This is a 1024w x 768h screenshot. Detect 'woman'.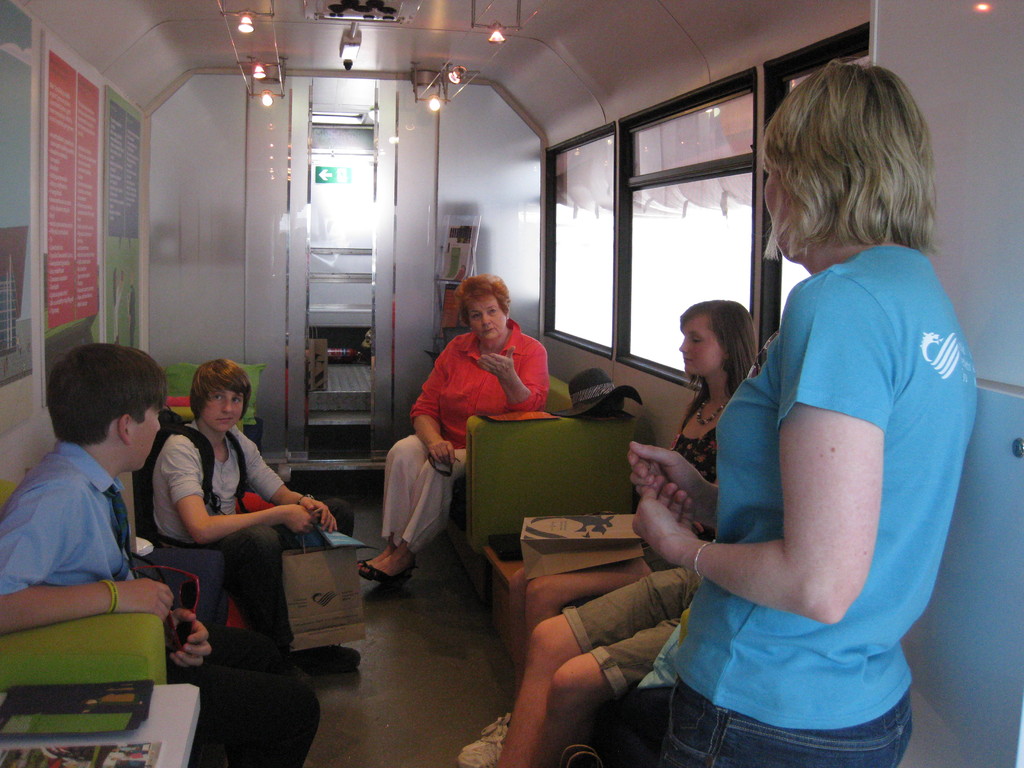
(left=508, top=298, right=761, bottom=699).
